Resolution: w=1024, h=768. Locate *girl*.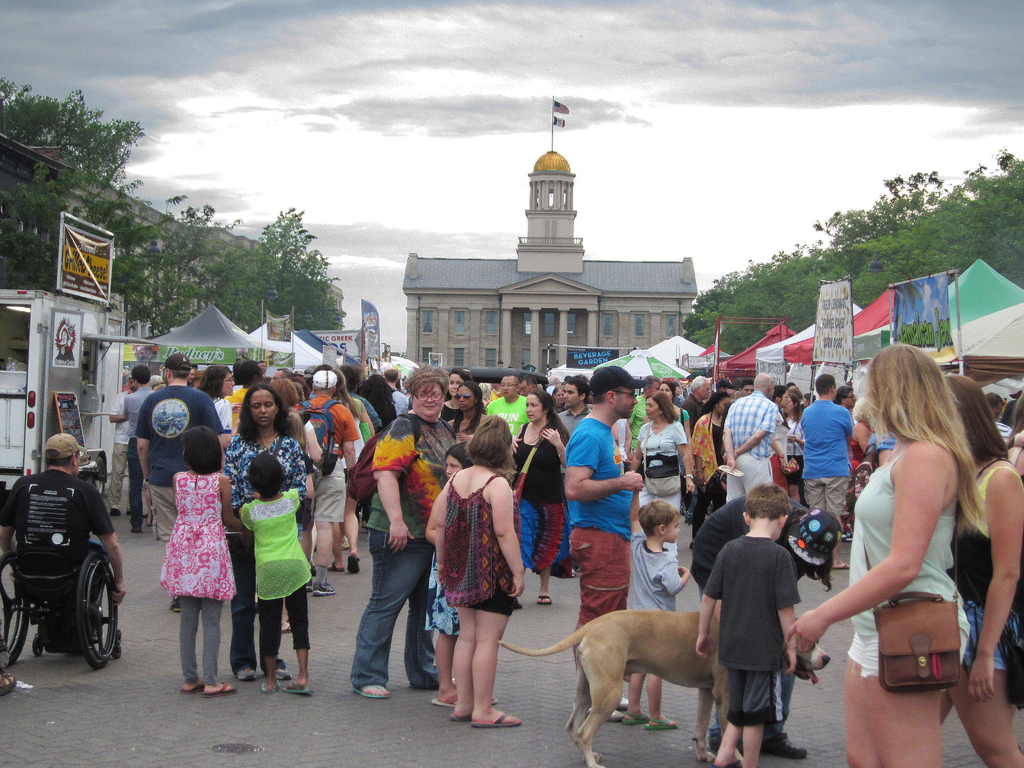
left=433, top=414, right=520, bottom=728.
